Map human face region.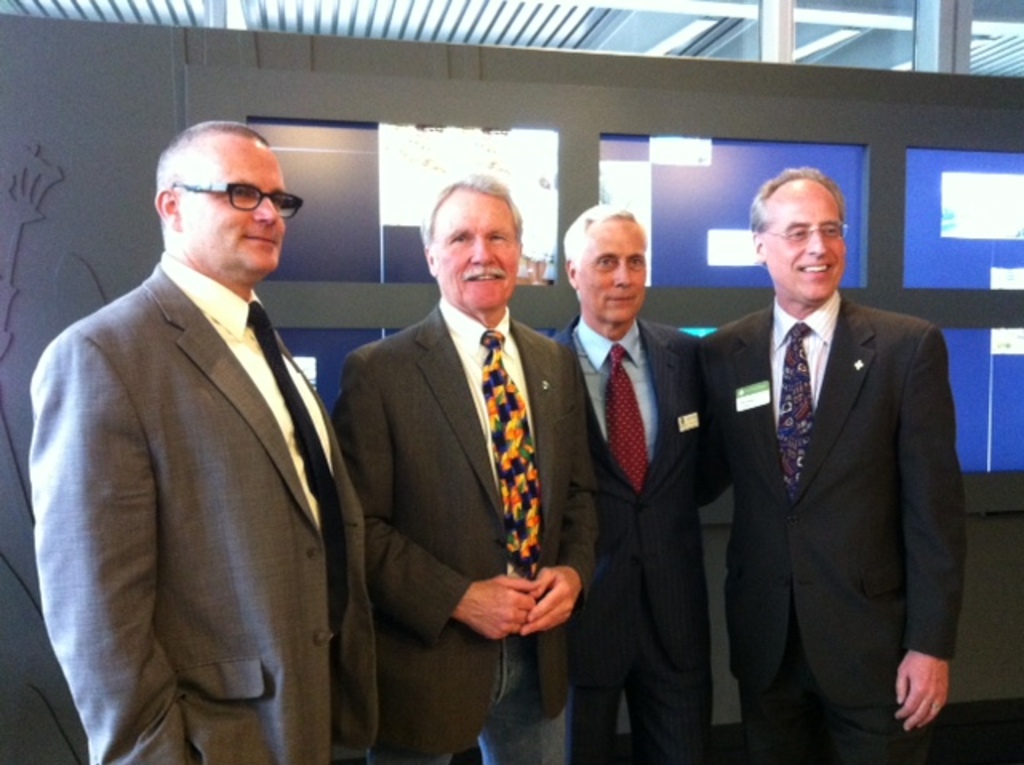
Mapped to {"x1": 192, "y1": 144, "x2": 288, "y2": 269}.
